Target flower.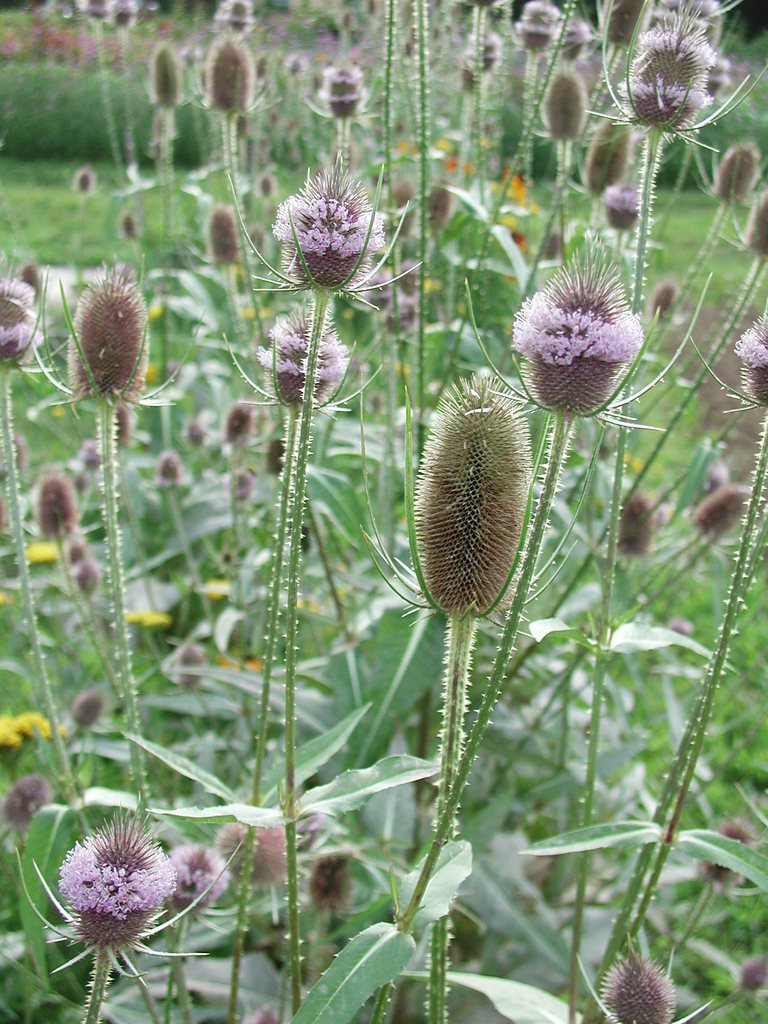
Target region: BBox(44, 792, 181, 970).
